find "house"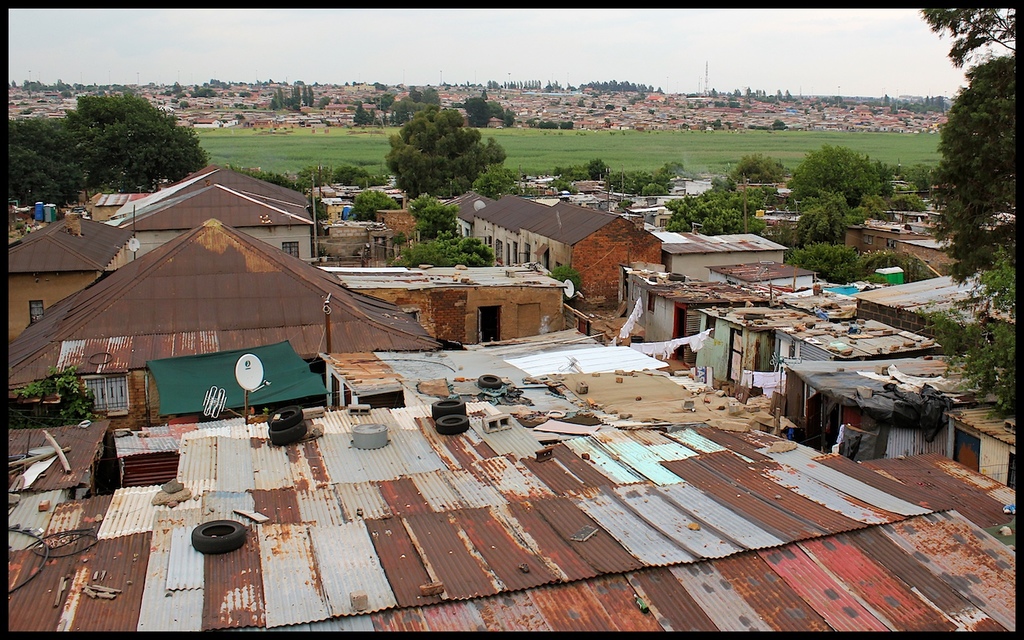
516 195 677 303
